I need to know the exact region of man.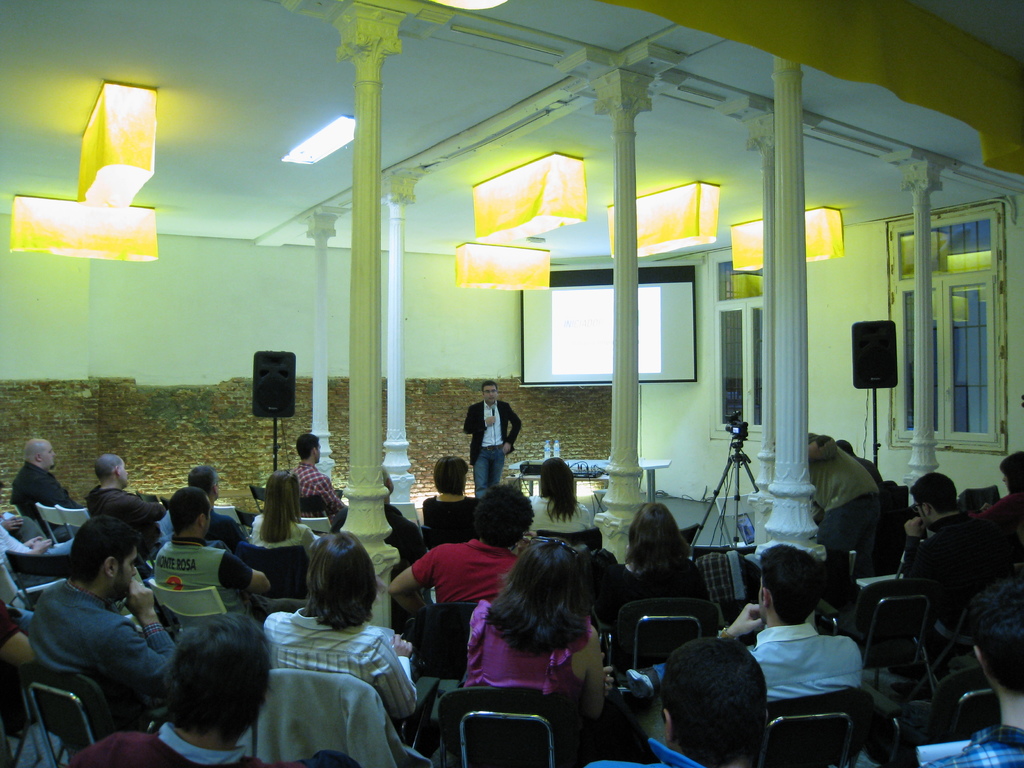
Region: [left=715, top=542, right=868, bottom=718].
